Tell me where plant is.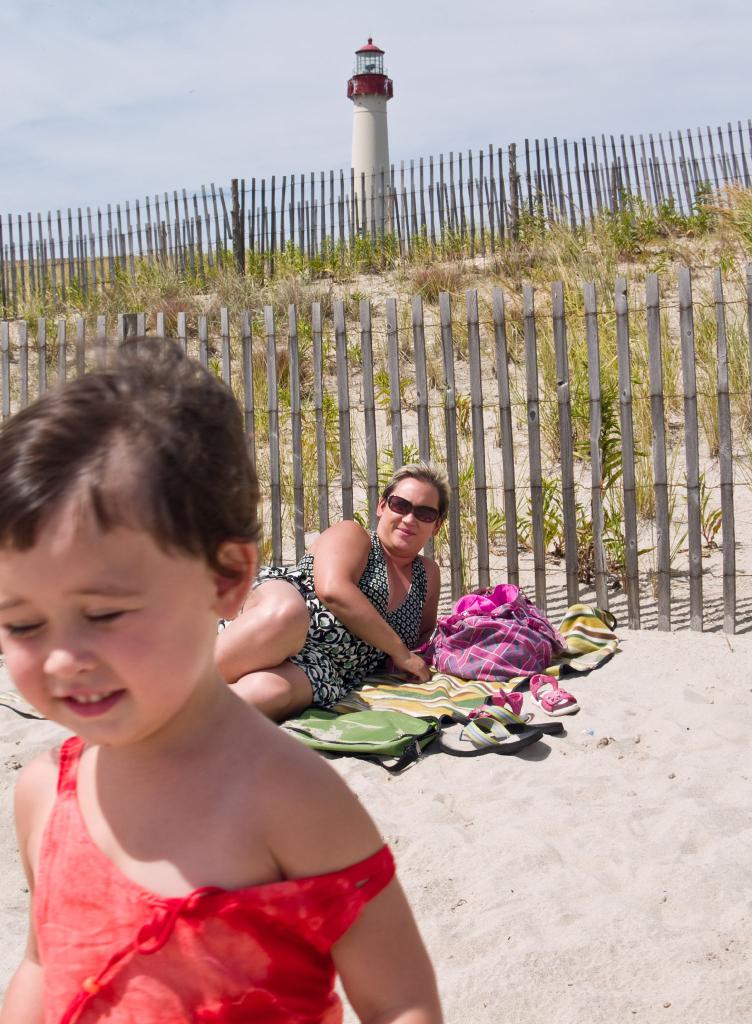
plant is at rect(602, 188, 653, 252).
